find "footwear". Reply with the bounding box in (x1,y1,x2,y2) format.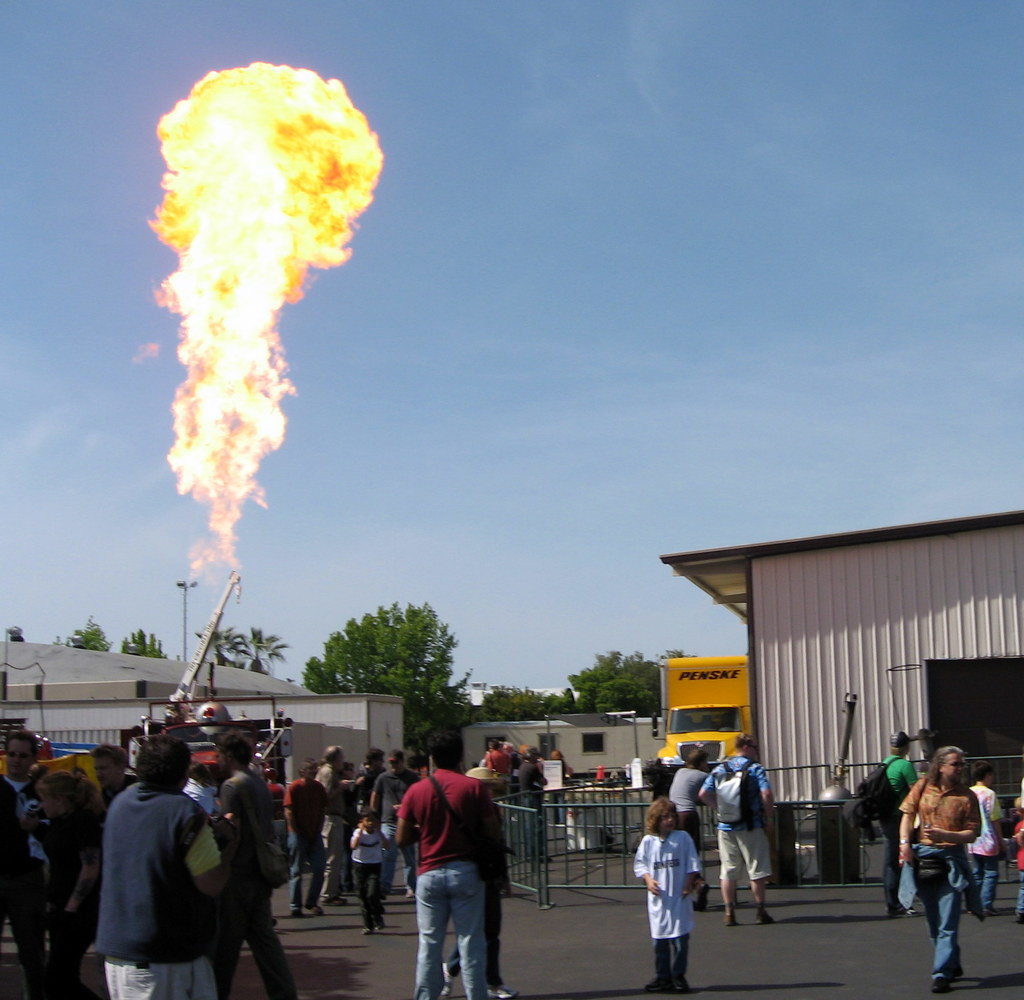
(758,910,772,923).
